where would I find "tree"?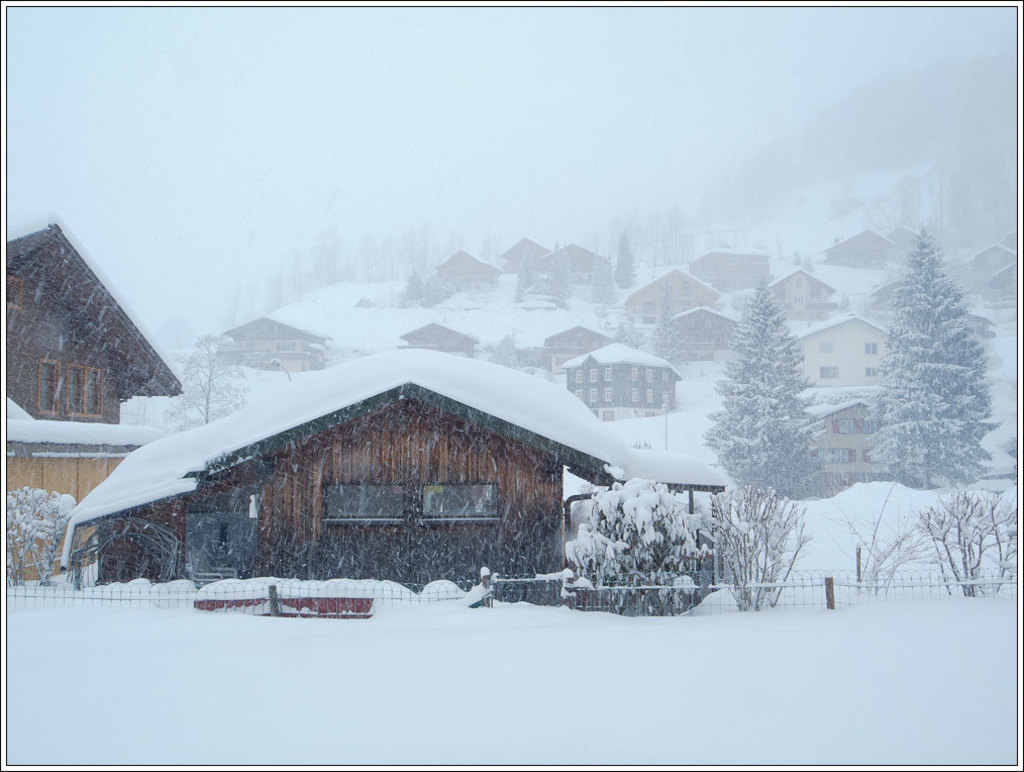
At [left=550, top=239, right=576, bottom=299].
